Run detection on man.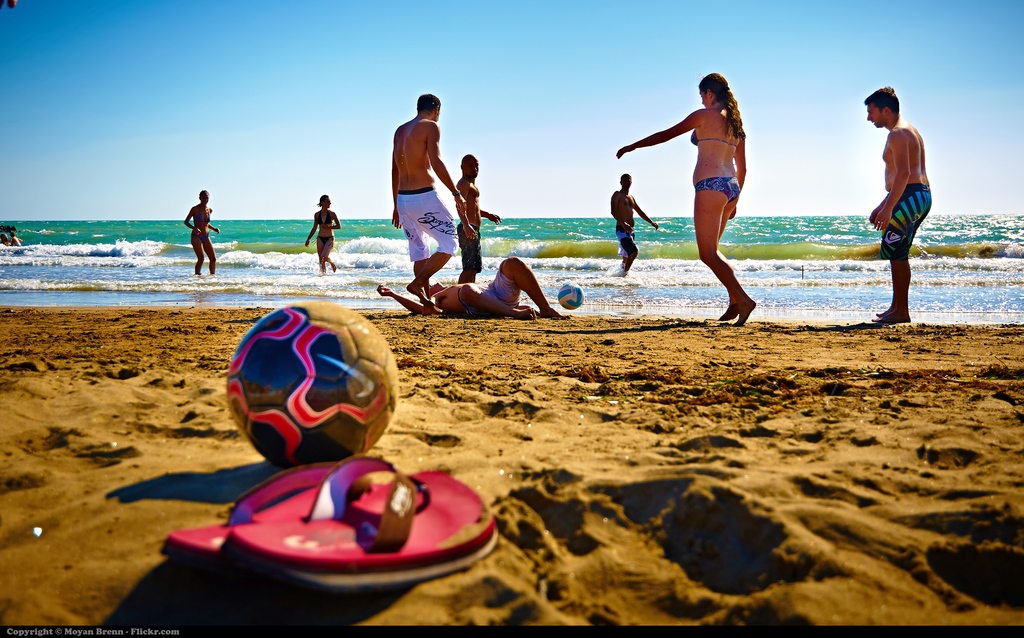
Result: <box>862,83,929,323</box>.
